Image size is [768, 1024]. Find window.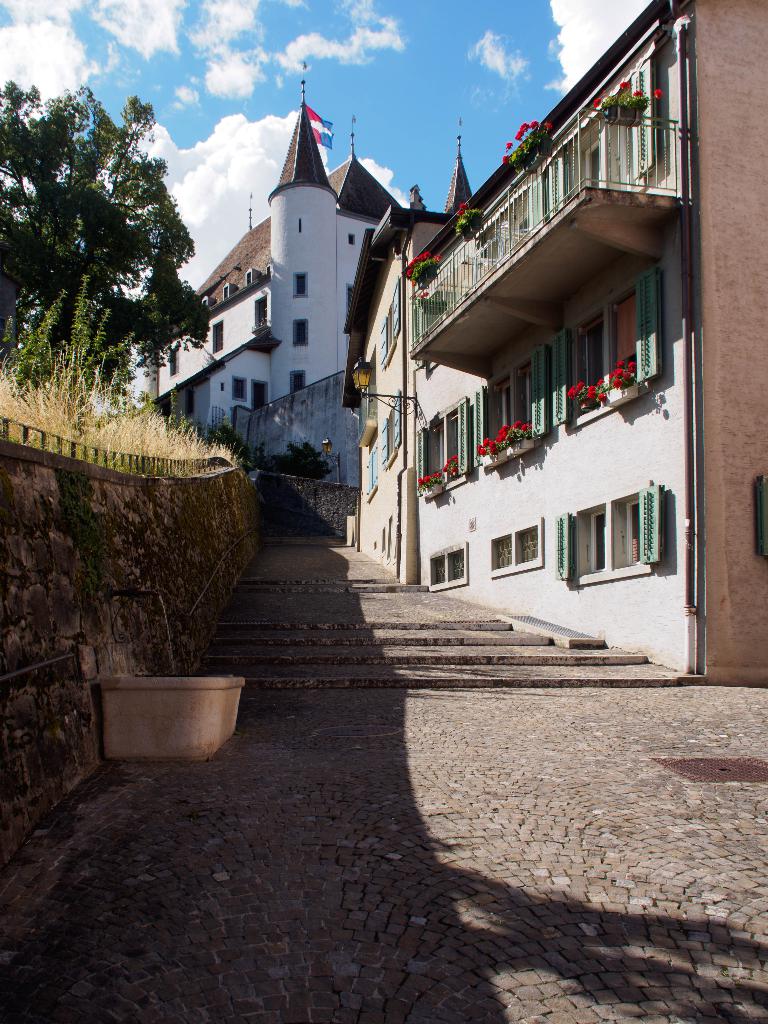
373/273/408/366.
